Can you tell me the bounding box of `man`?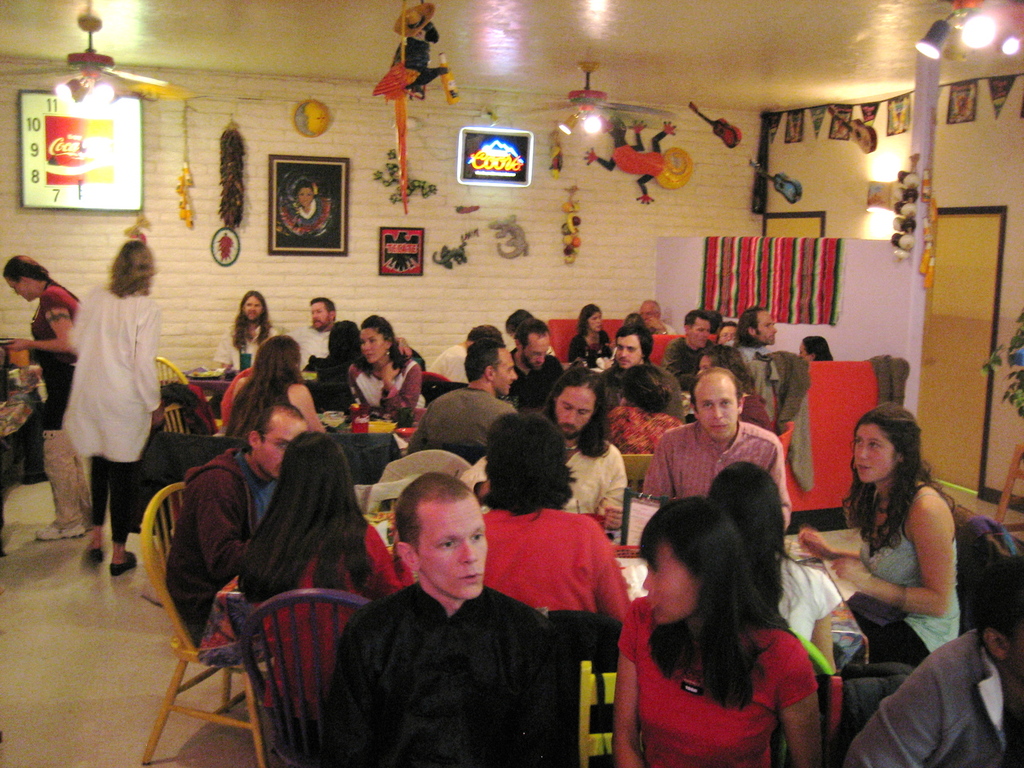
box=[636, 301, 675, 336].
